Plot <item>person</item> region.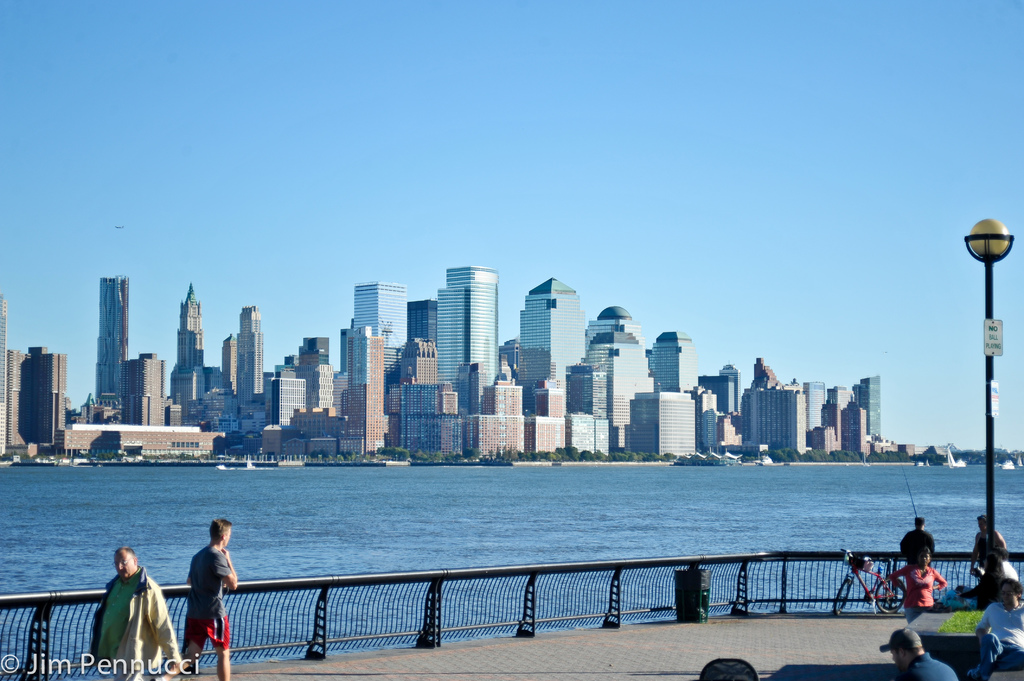
Plotted at [left=183, top=519, right=237, bottom=680].
